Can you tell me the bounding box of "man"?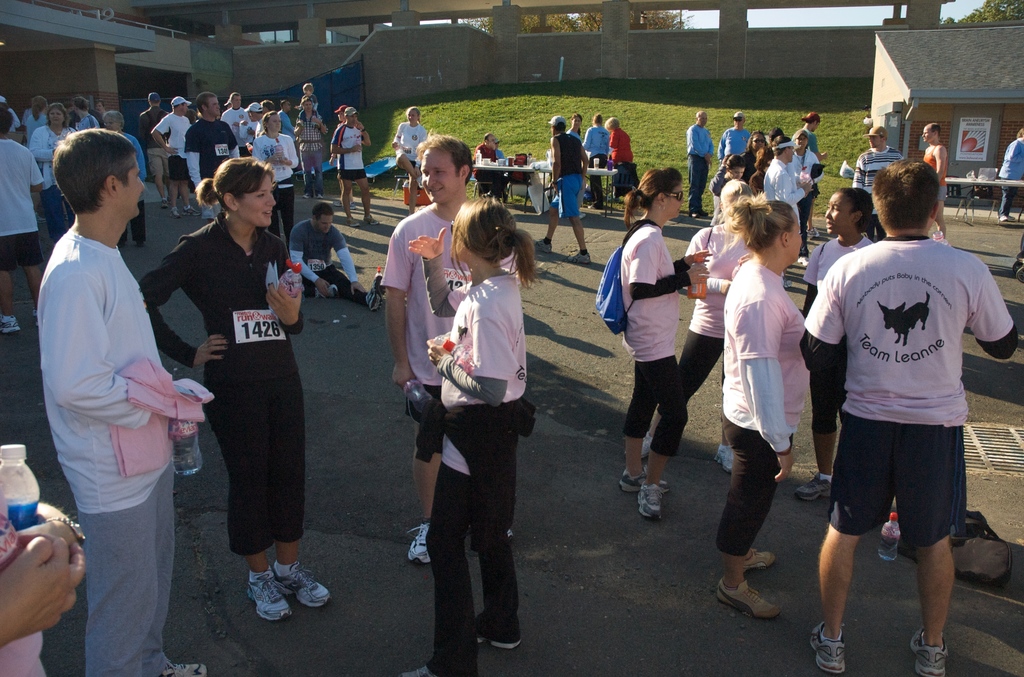
bbox=[851, 130, 900, 240].
